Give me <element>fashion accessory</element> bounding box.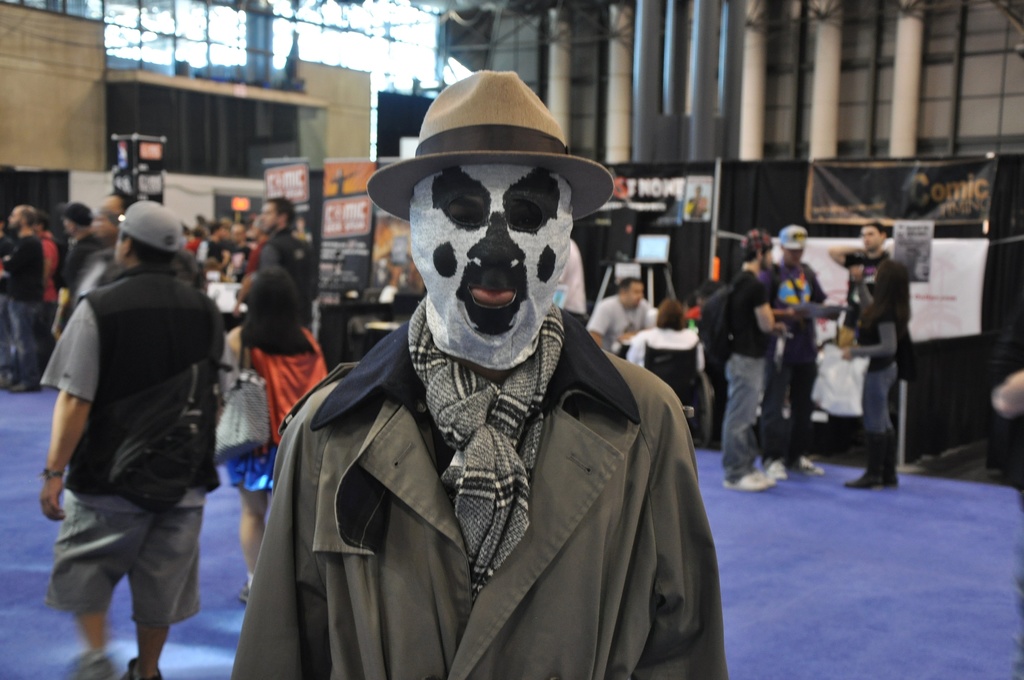
Rect(366, 72, 614, 225).
